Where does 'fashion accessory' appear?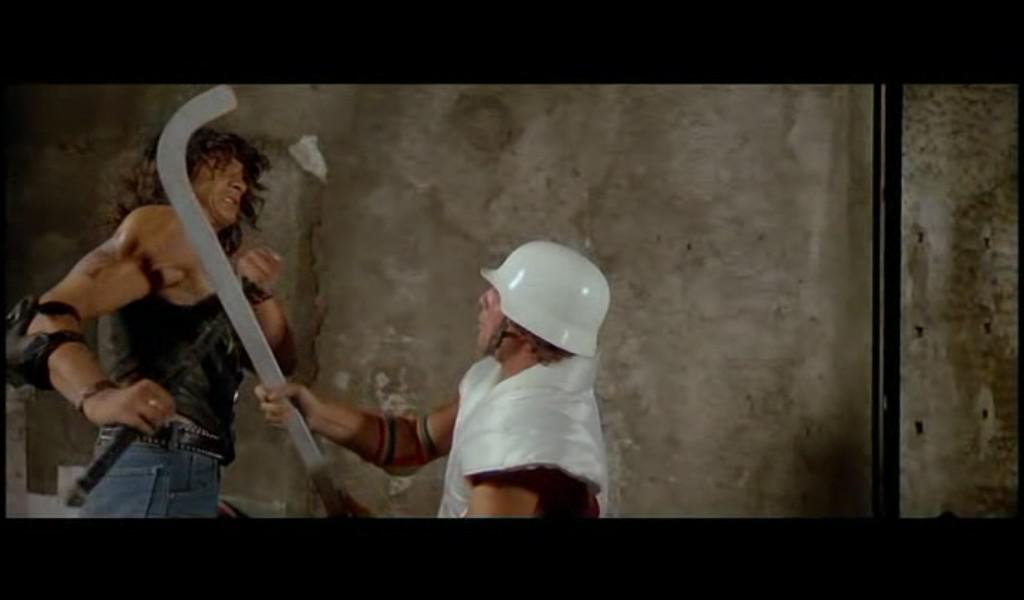
Appears at [70, 376, 118, 412].
